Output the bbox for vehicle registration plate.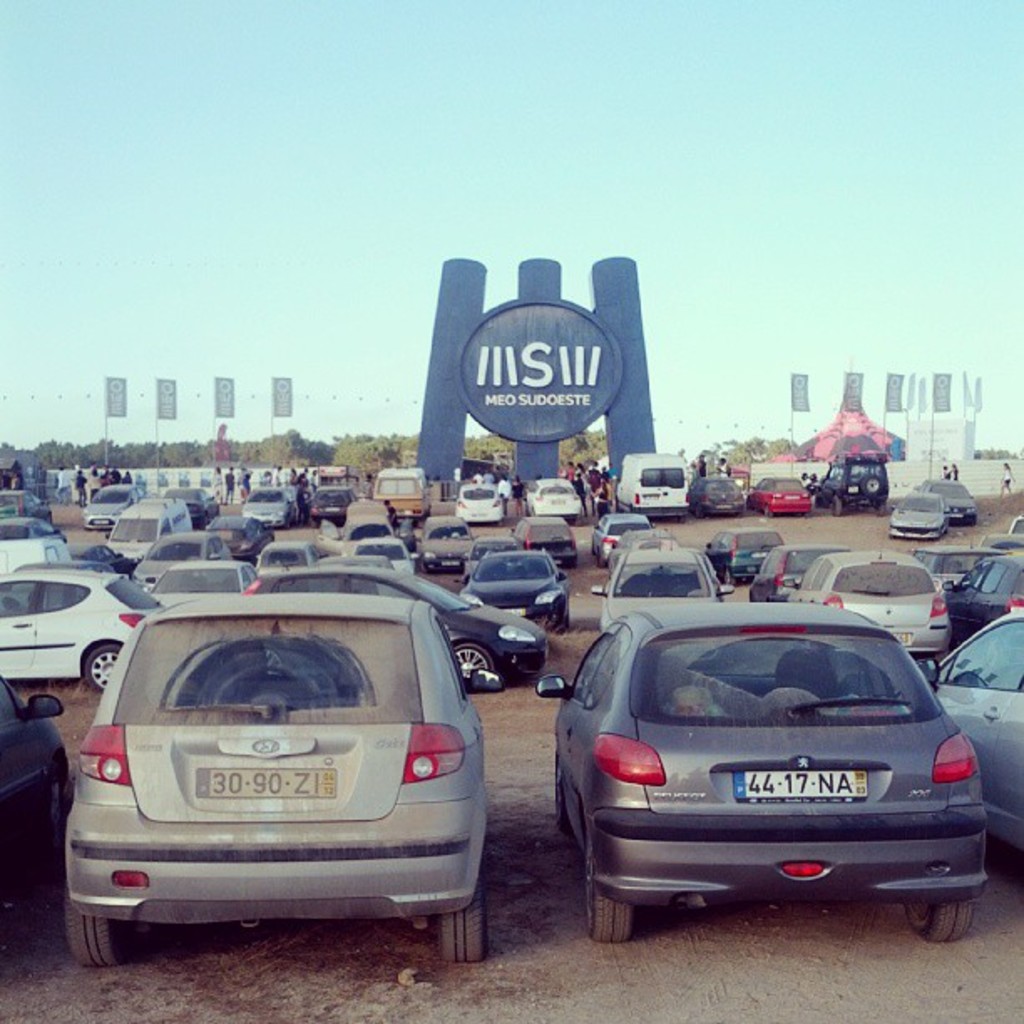
196/765/338/801.
